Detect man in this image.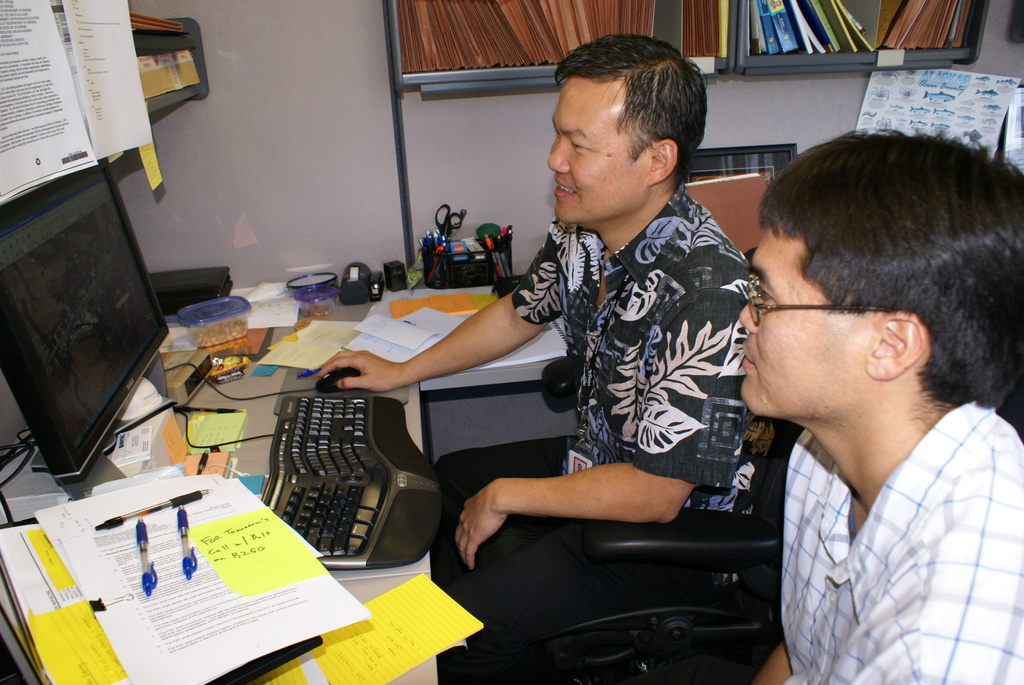
Detection: BBox(310, 33, 792, 656).
